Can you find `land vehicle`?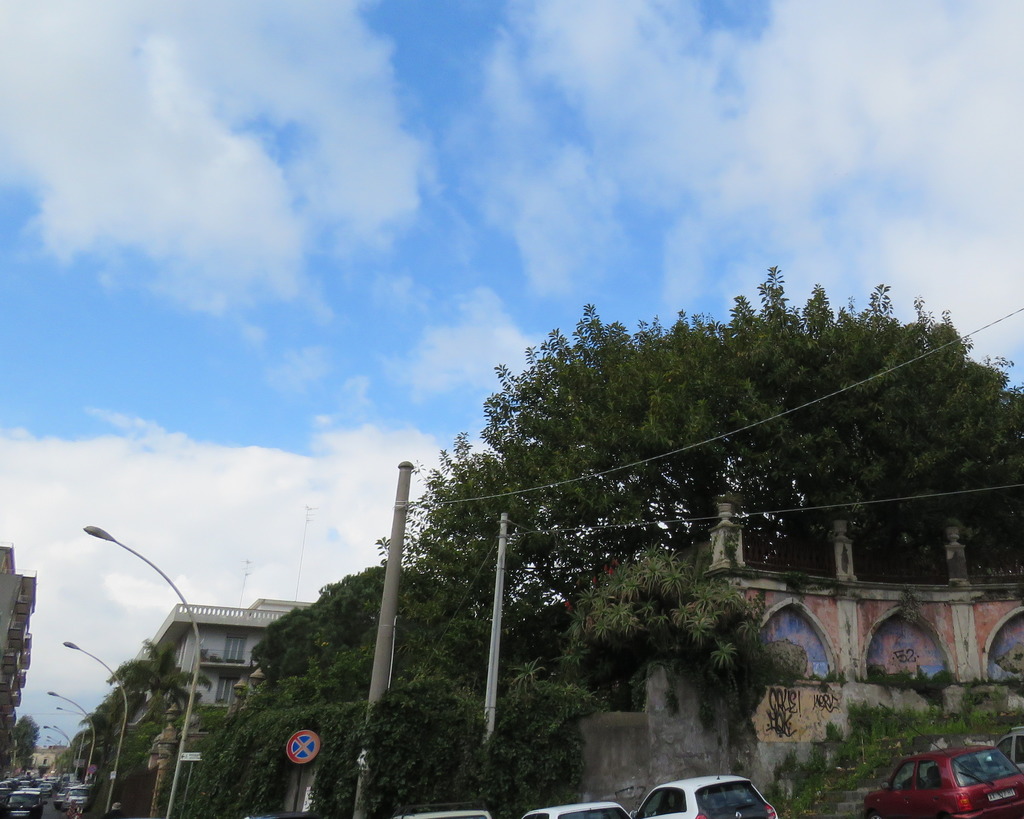
Yes, bounding box: 58, 788, 68, 804.
